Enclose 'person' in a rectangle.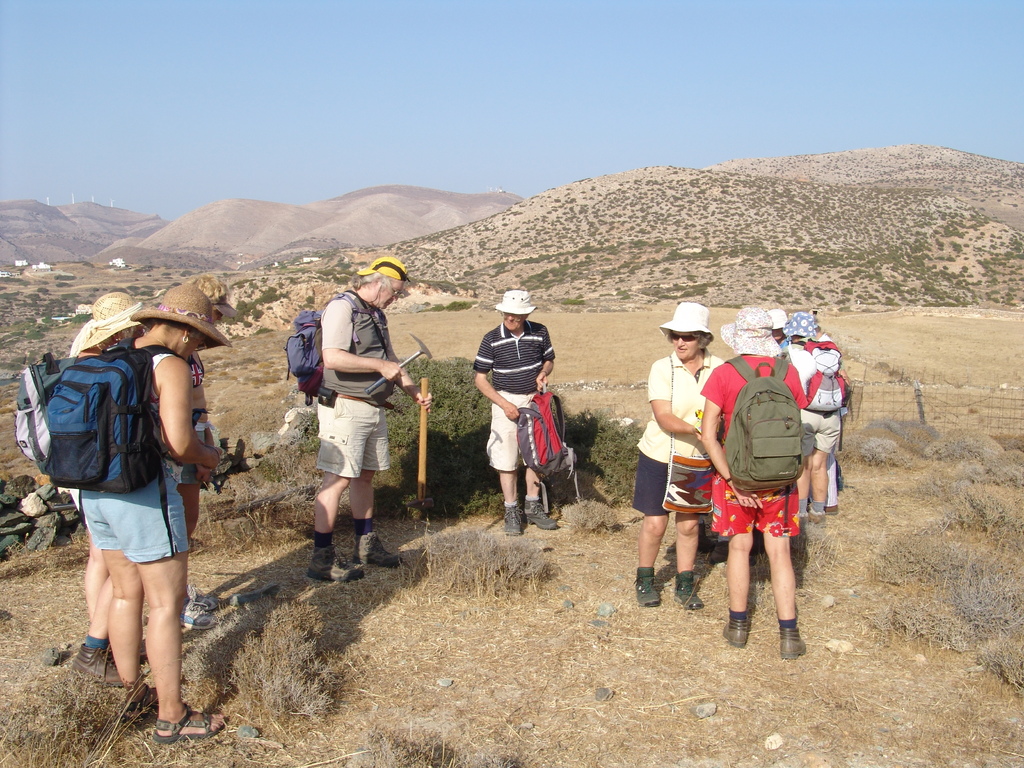
<box>769,306,787,343</box>.
